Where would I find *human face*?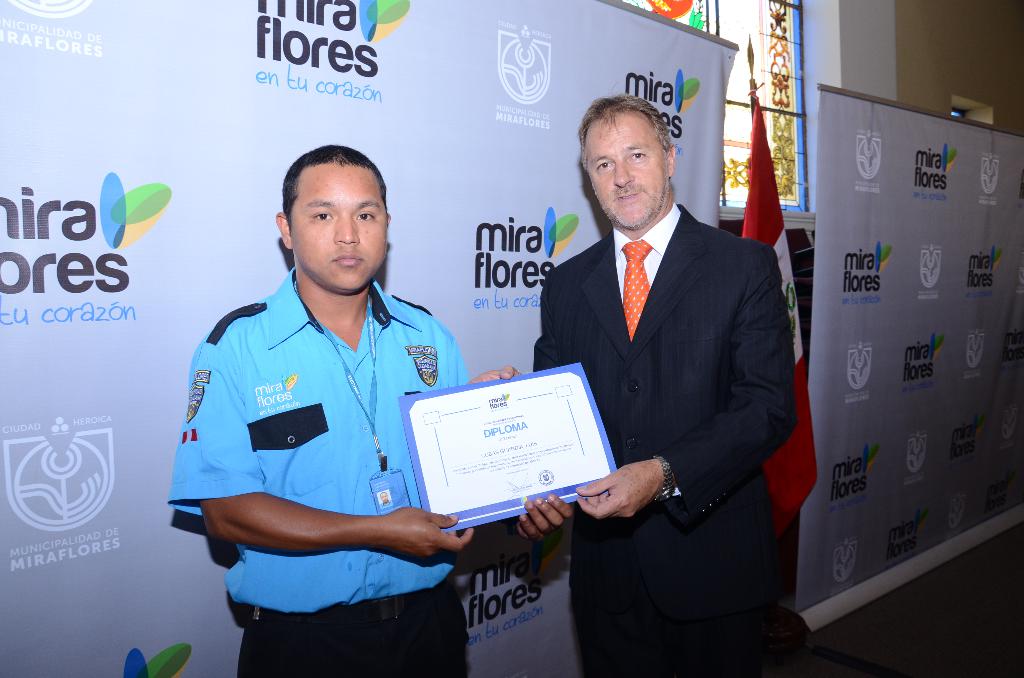
At {"x1": 586, "y1": 126, "x2": 669, "y2": 231}.
